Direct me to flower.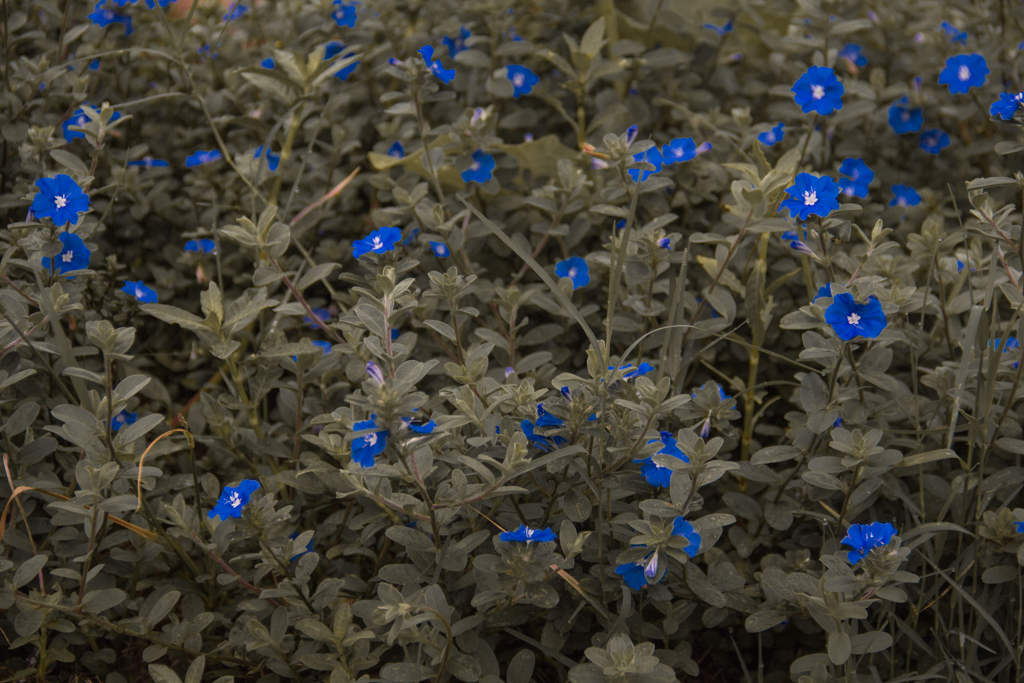
Direction: l=889, t=105, r=923, b=133.
